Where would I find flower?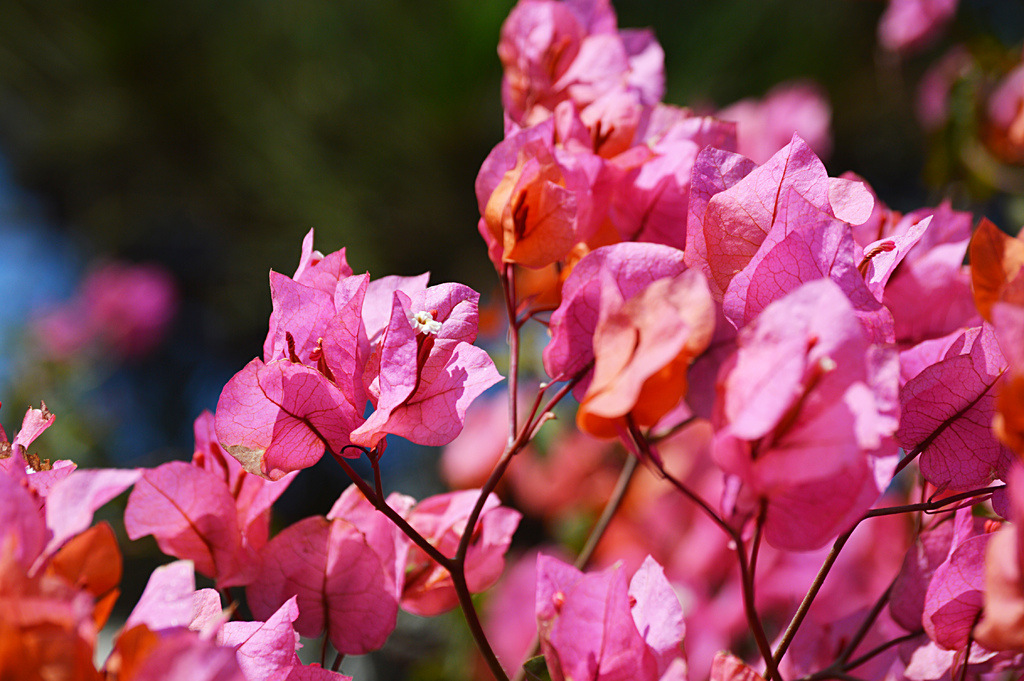
At l=214, t=267, r=372, b=482.
